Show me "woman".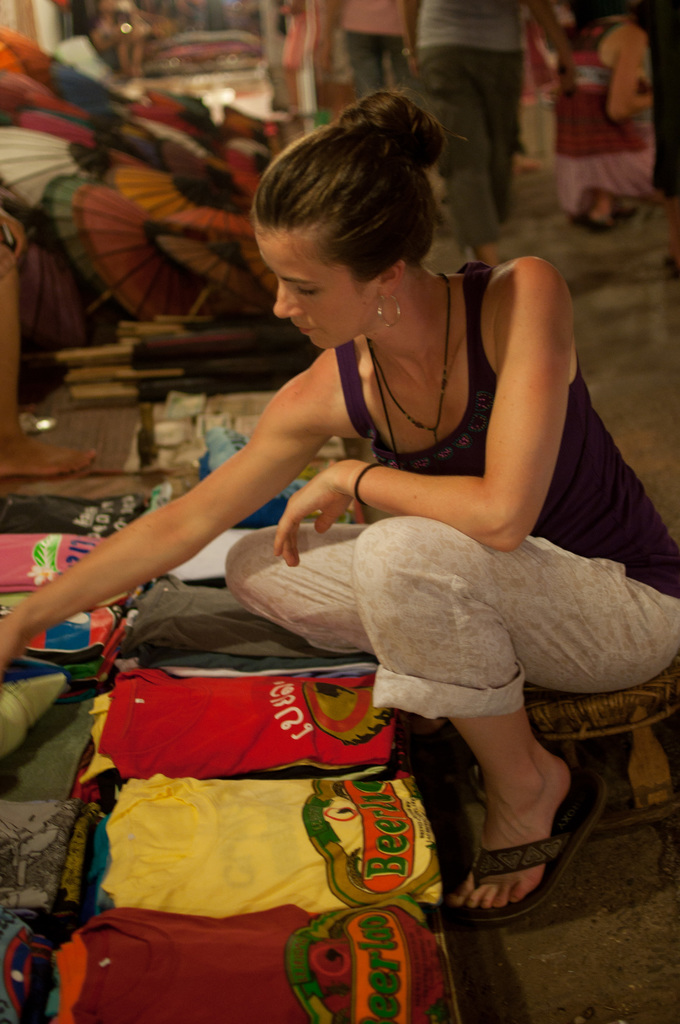
"woman" is here: bbox=(79, 92, 644, 941).
